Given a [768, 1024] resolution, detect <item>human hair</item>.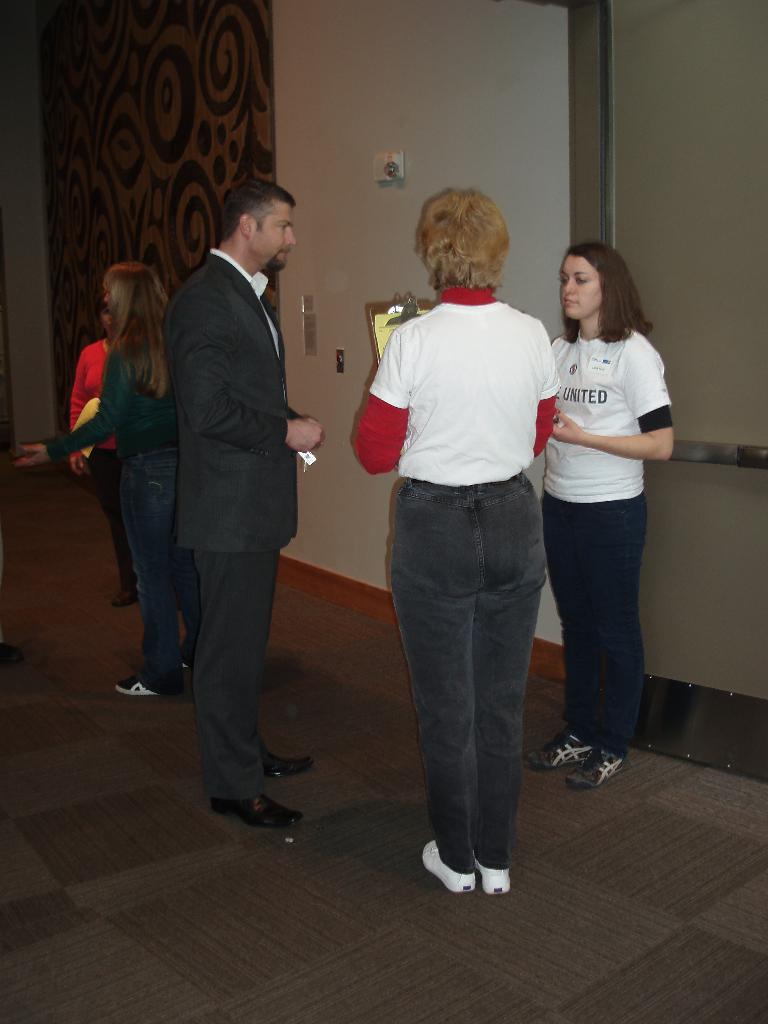
[556,239,652,348].
